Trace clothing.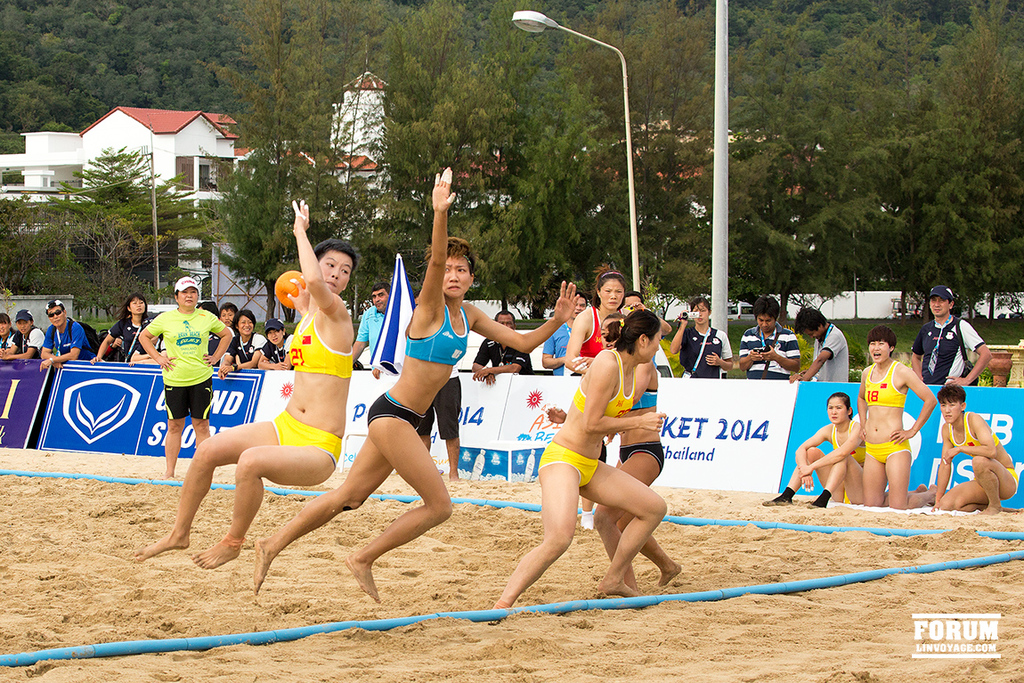
Traced to 422,372,466,446.
